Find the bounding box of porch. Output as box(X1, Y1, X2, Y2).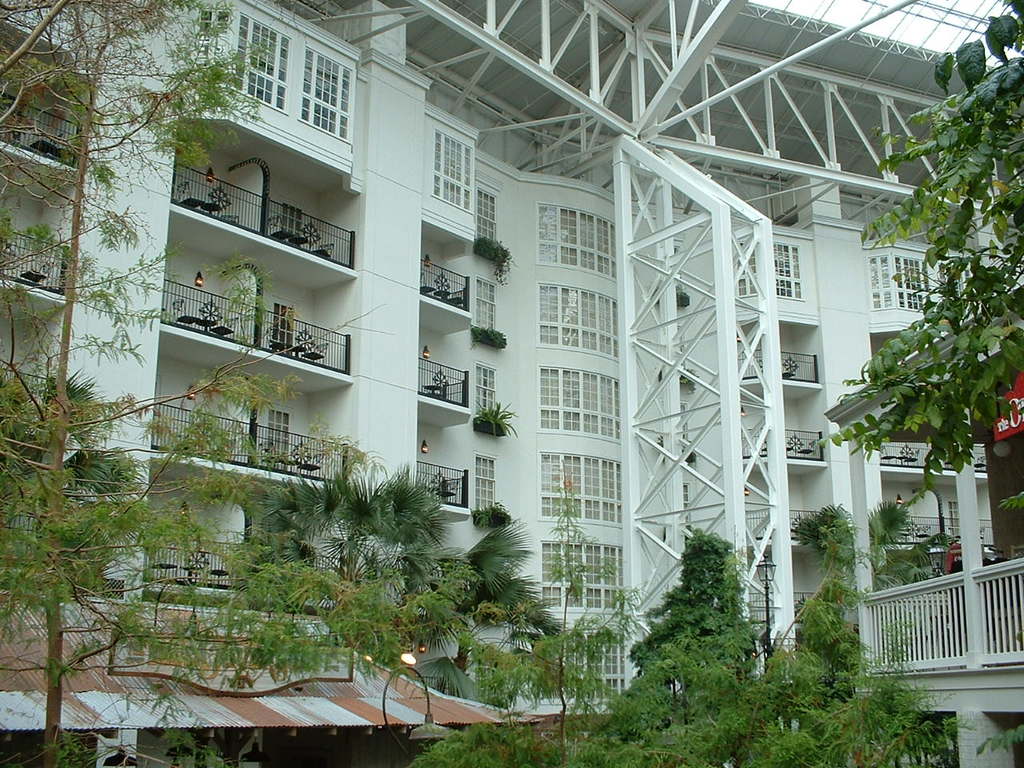
box(854, 555, 1023, 683).
